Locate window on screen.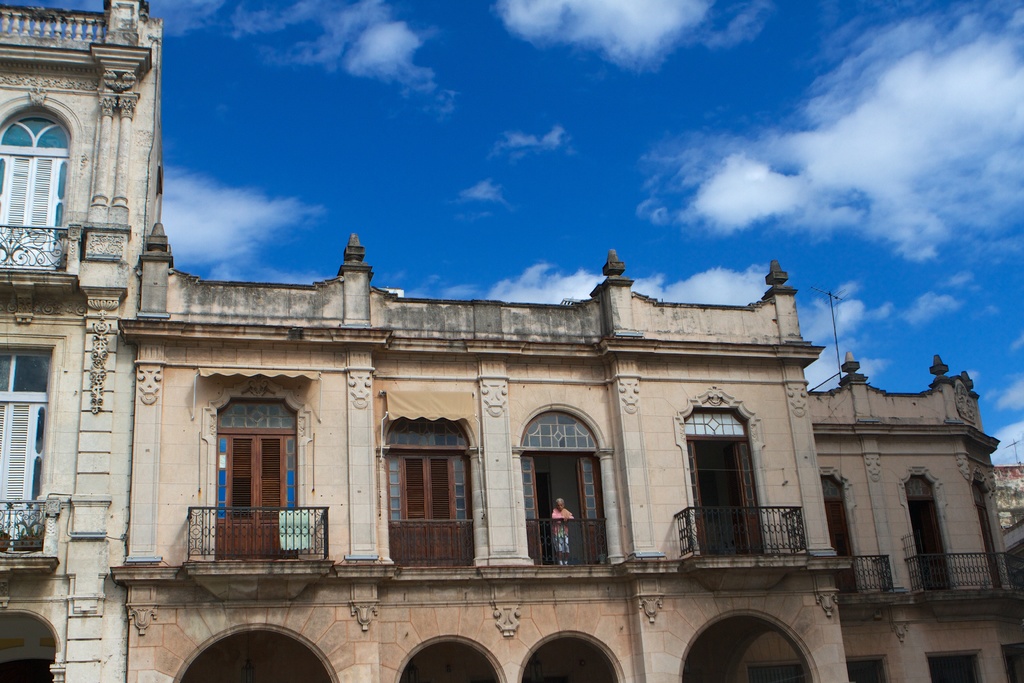
On screen at rect(384, 416, 479, 567).
